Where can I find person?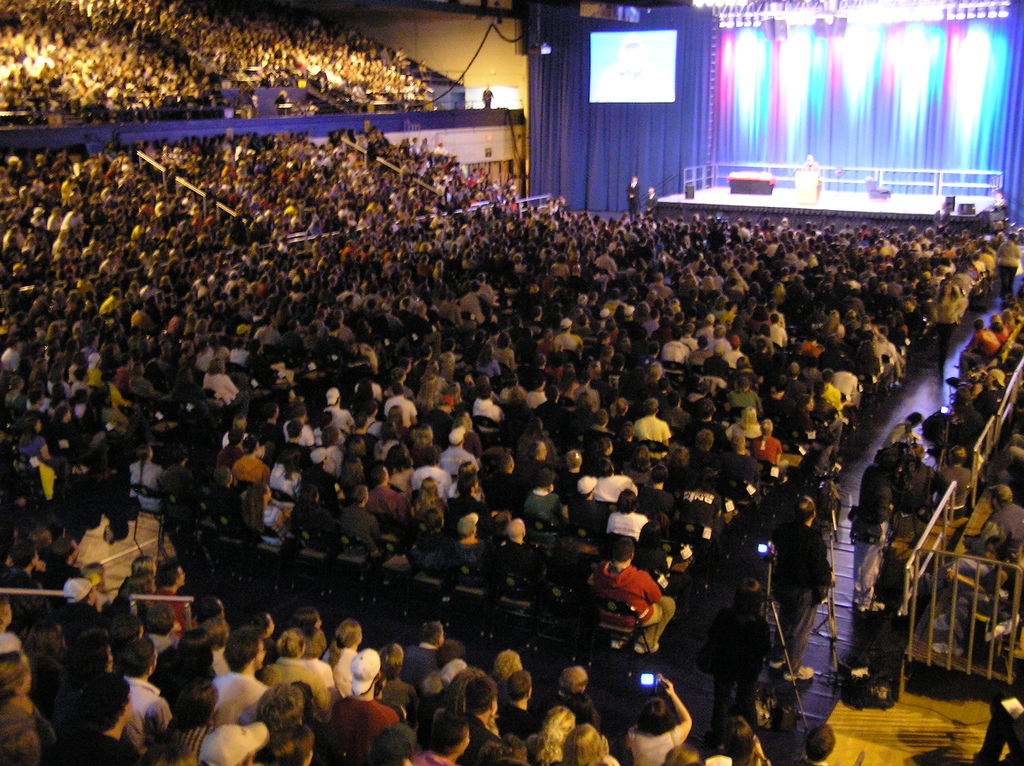
You can find it at detection(347, 458, 374, 492).
